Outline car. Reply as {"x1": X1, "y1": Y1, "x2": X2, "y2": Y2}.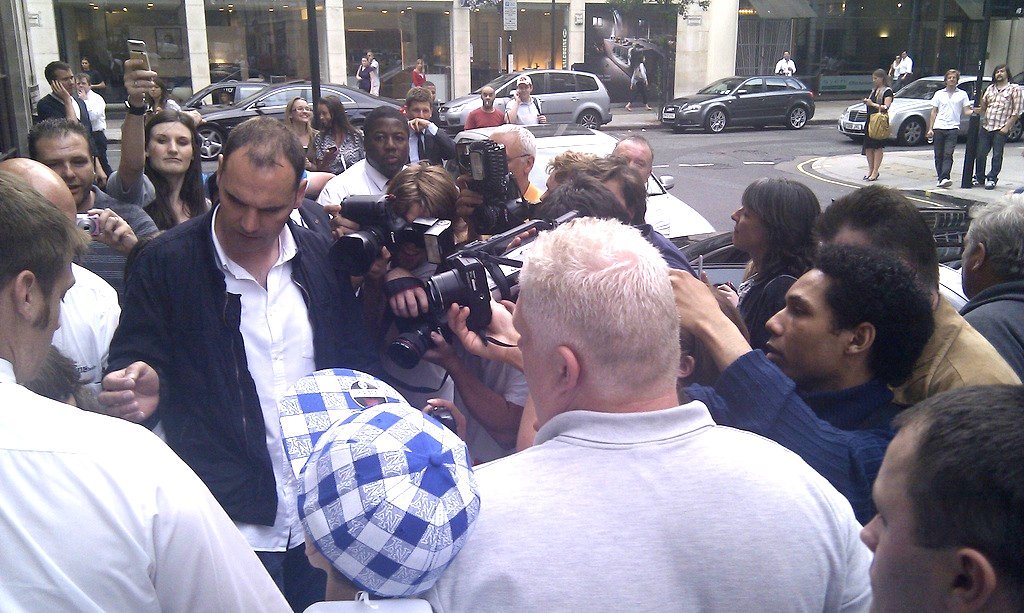
{"x1": 1009, "y1": 71, "x2": 1023, "y2": 89}.
